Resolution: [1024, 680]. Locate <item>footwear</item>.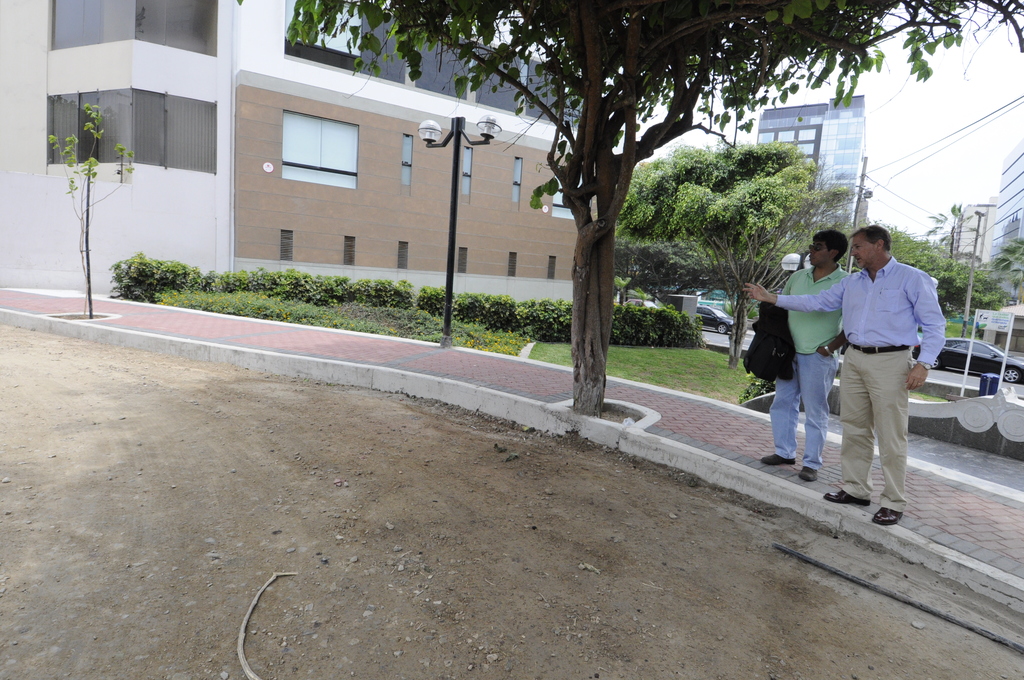
x1=824, y1=485, x2=877, y2=508.
